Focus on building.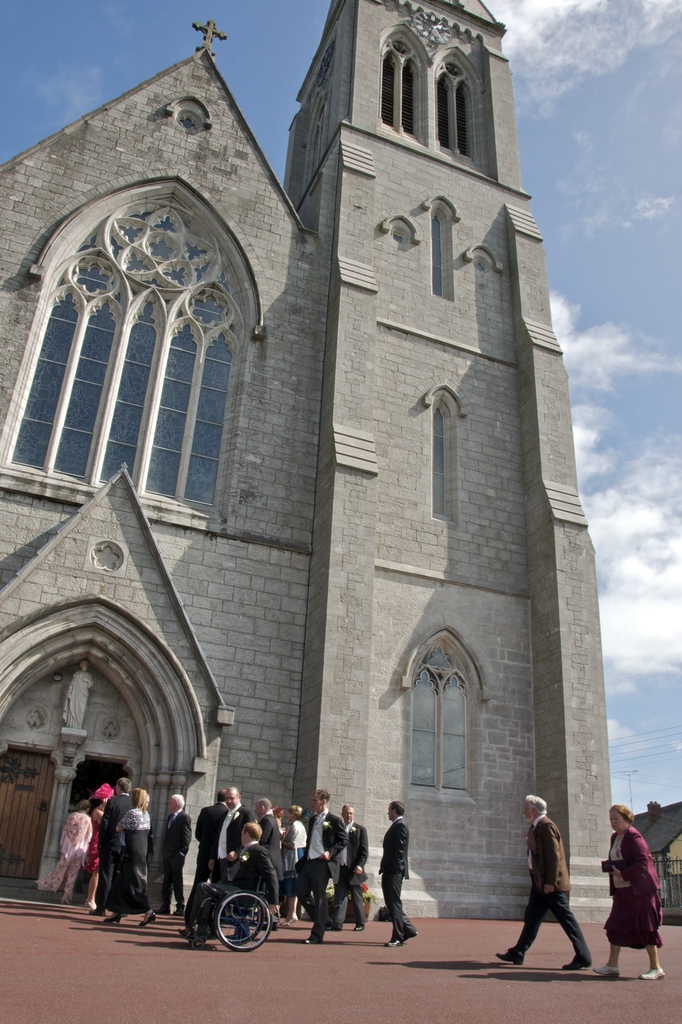
Focused at region(1, 0, 613, 920).
